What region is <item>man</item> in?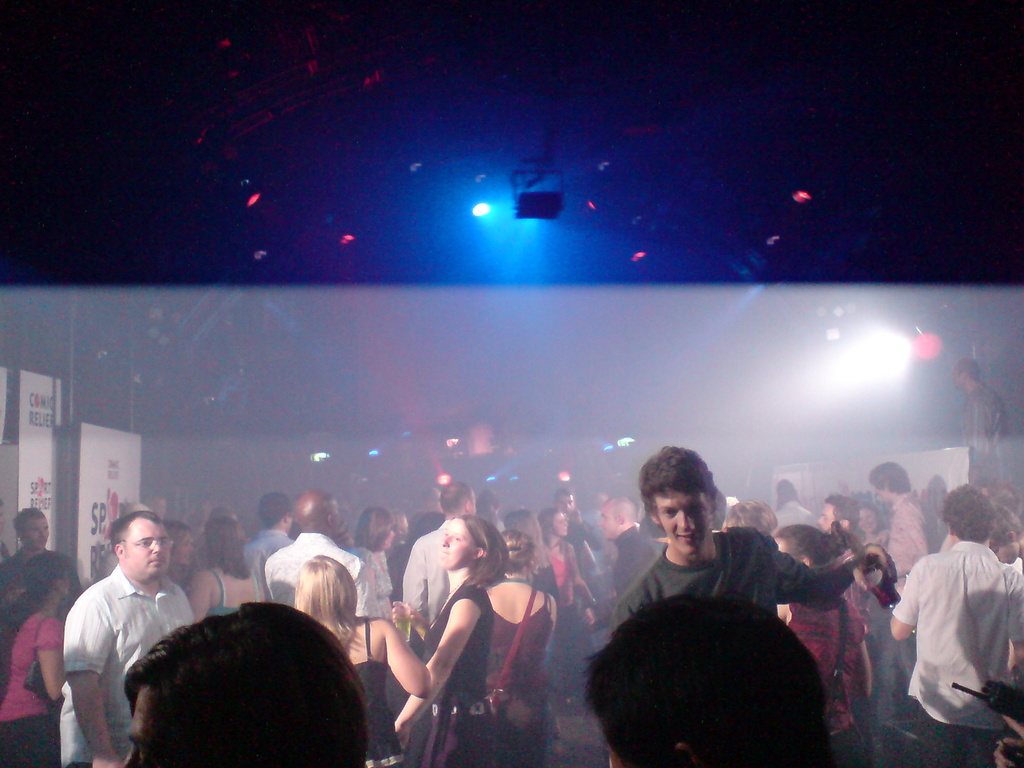
588/593/837/767.
